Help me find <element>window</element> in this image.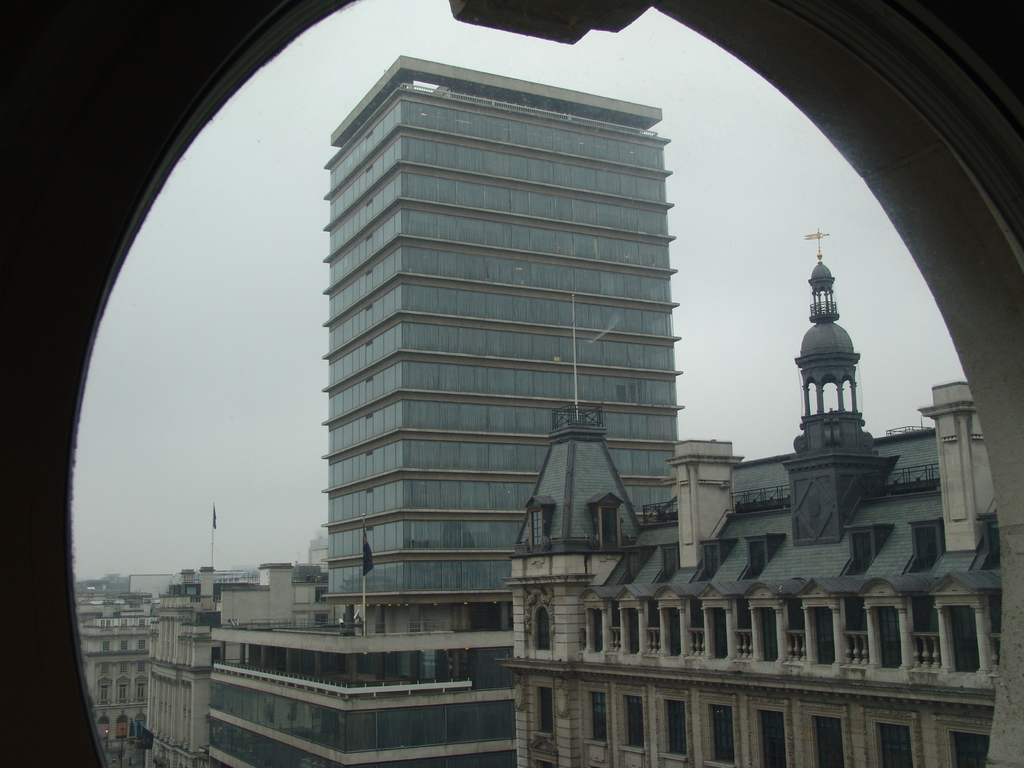
Found it: detection(746, 537, 760, 577).
